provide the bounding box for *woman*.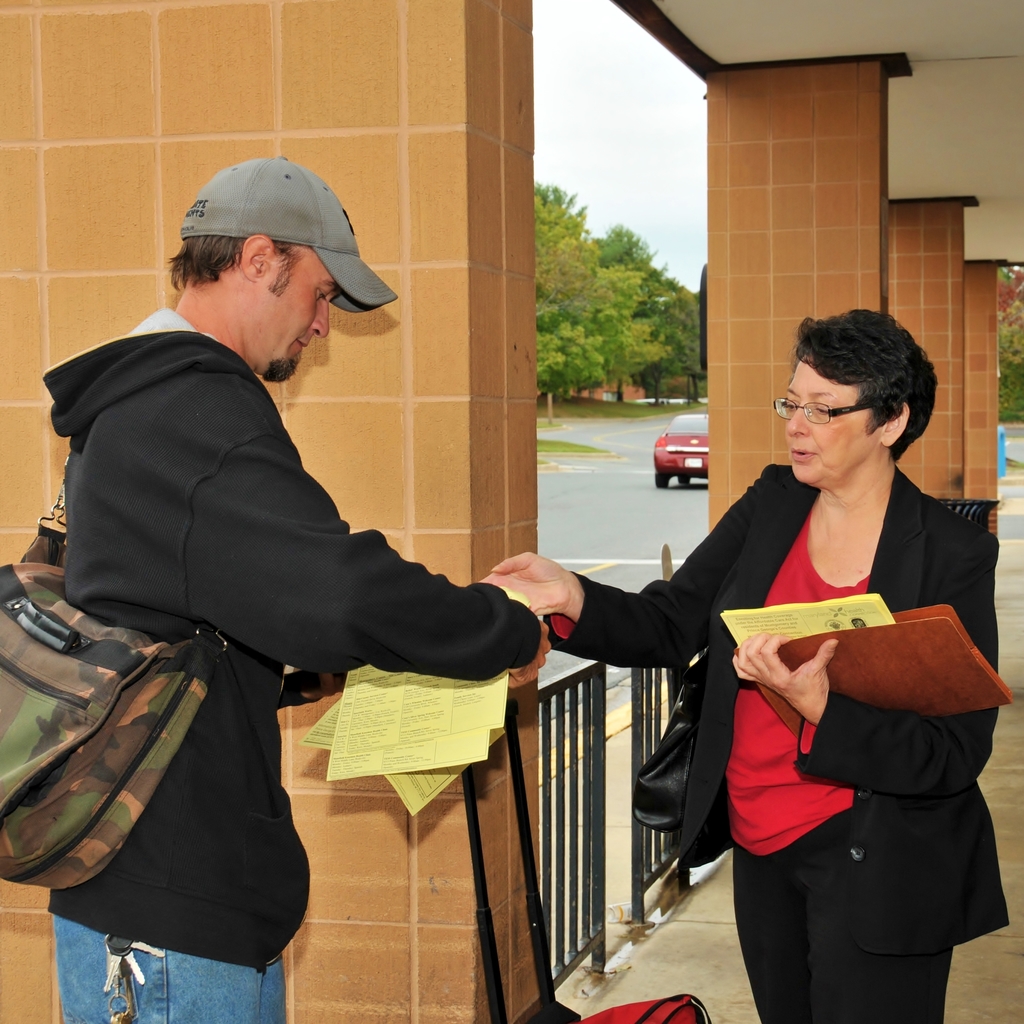
488 298 1008 1023.
